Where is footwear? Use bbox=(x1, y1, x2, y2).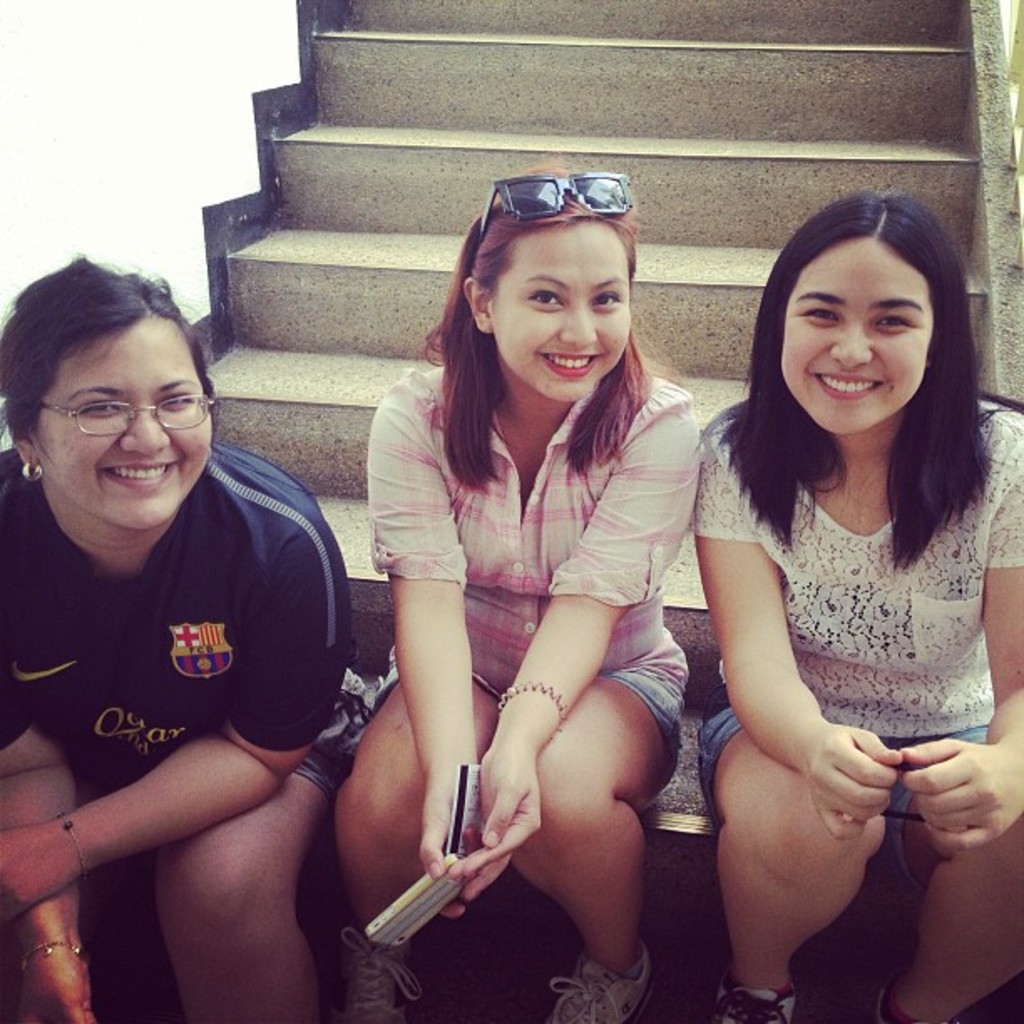
bbox=(708, 979, 803, 1022).
